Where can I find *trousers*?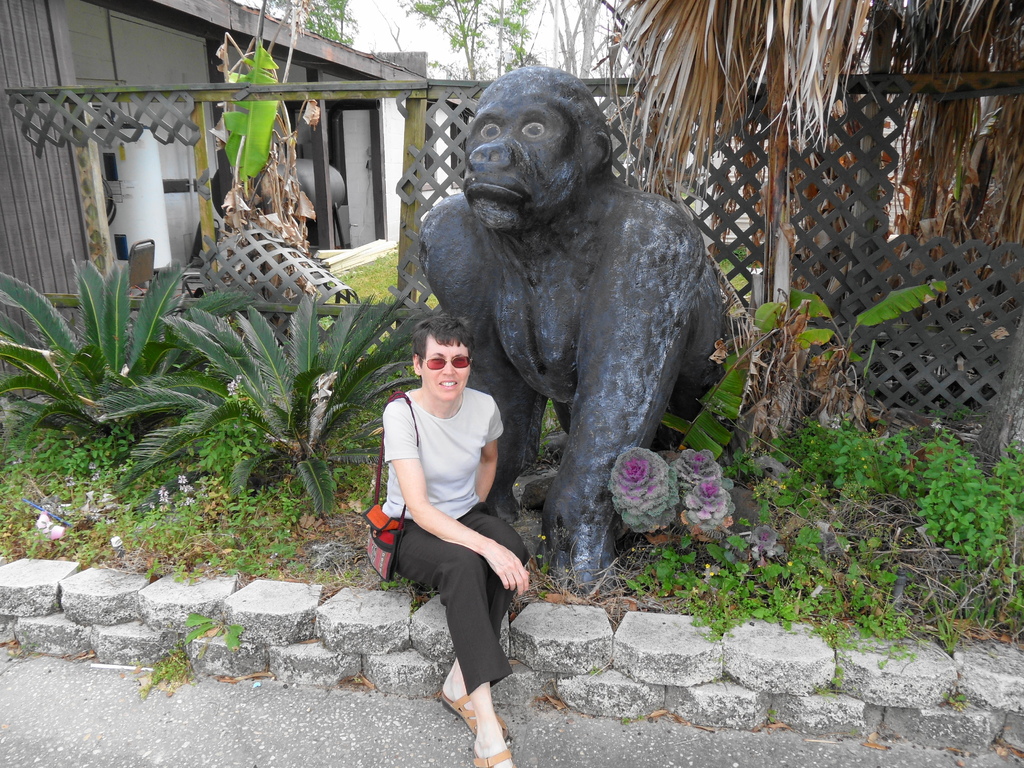
You can find it at 392,503,531,696.
